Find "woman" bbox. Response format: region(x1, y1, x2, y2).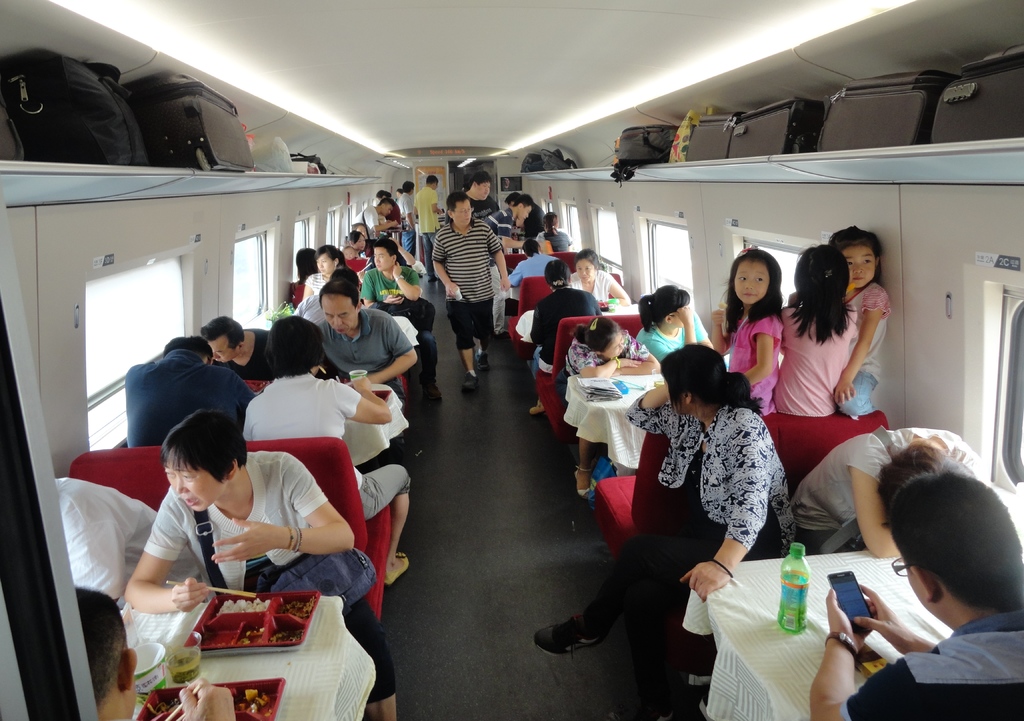
region(564, 248, 632, 311).
